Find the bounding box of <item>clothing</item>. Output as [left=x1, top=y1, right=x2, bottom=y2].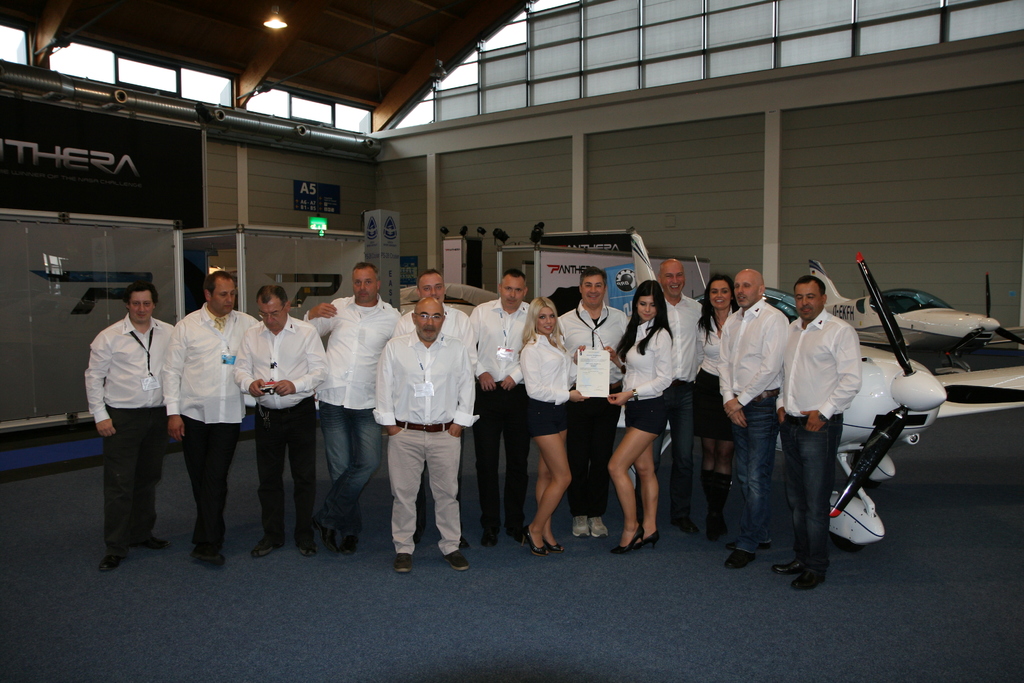
[left=372, top=324, right=479, bottom=555].
